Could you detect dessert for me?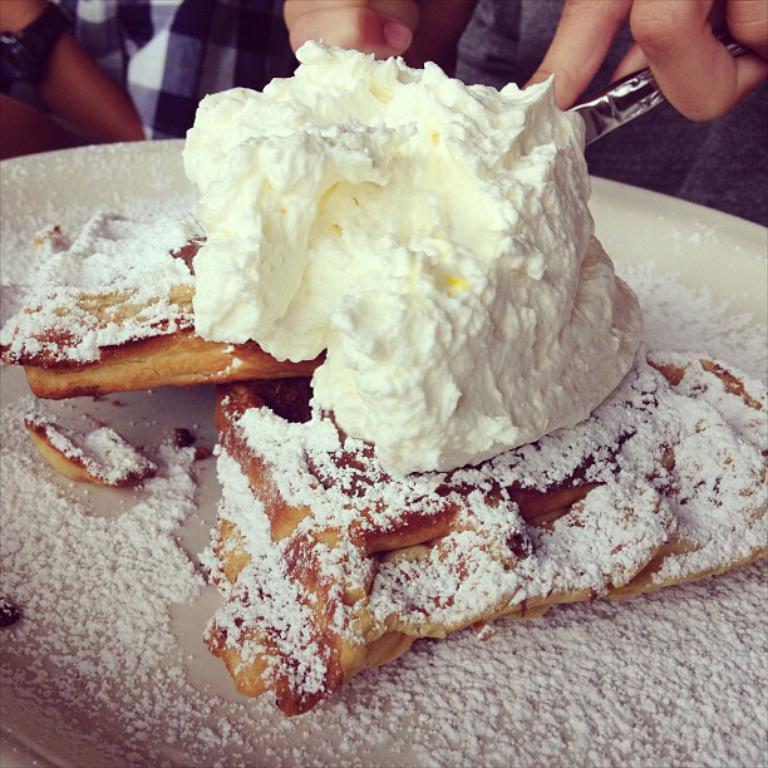
Detection result: bbox=[0, 206, 317, 394].
